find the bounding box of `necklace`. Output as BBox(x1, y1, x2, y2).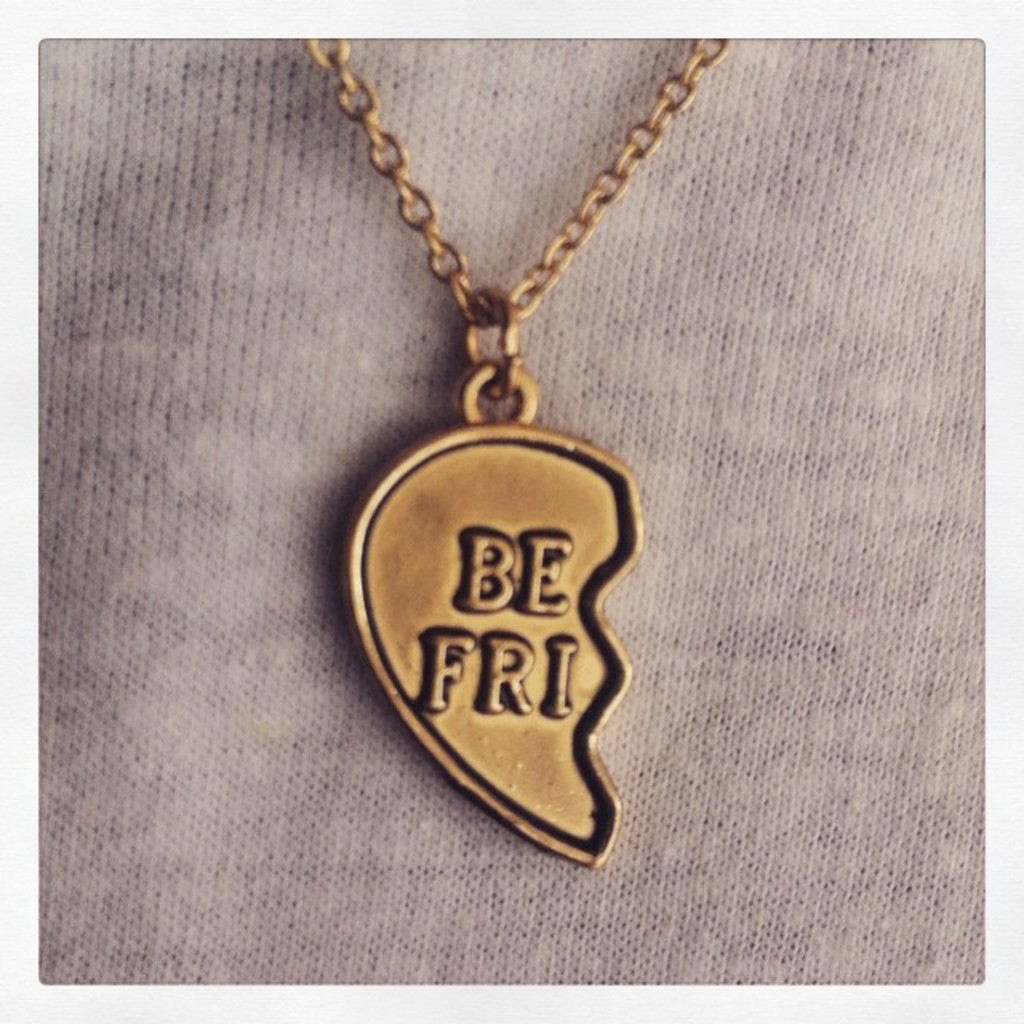
BBox(282, 46, 741, 850).
